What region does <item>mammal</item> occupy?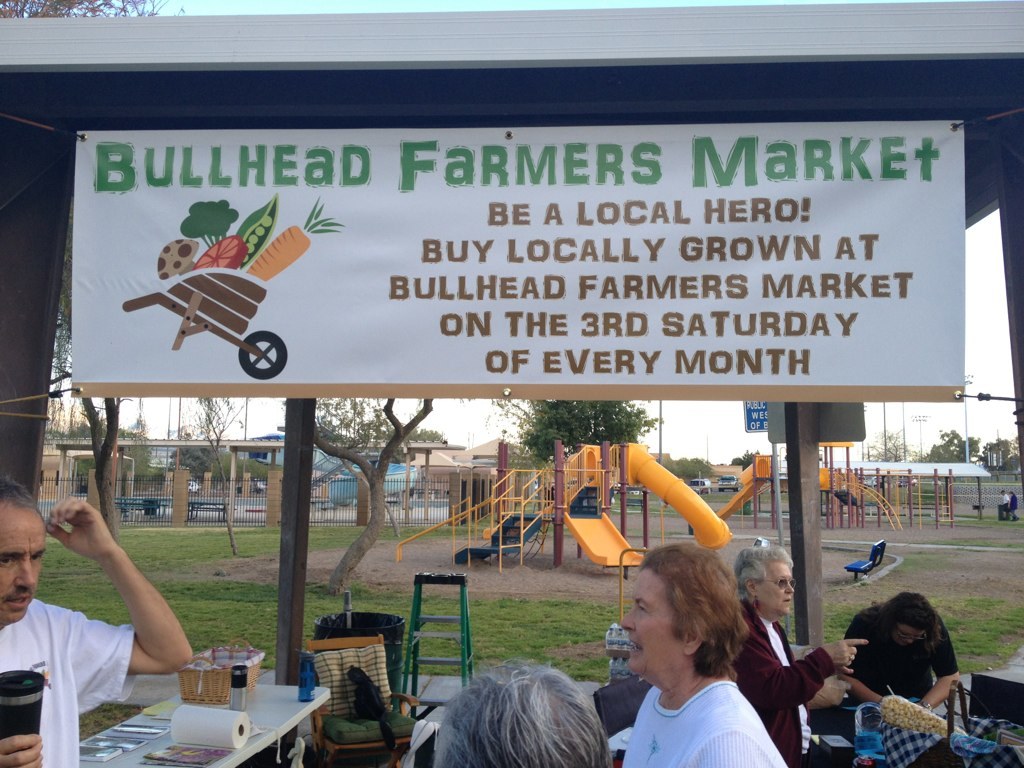
432,656,608,767.
